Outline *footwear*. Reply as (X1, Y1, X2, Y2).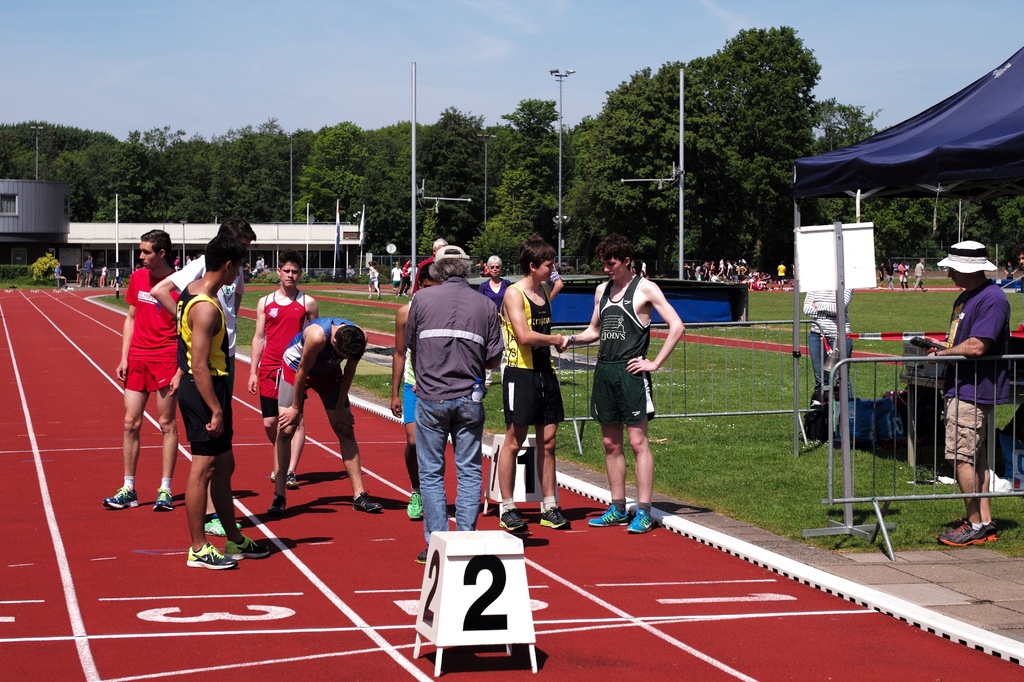
(417, 547, 429, 564).
